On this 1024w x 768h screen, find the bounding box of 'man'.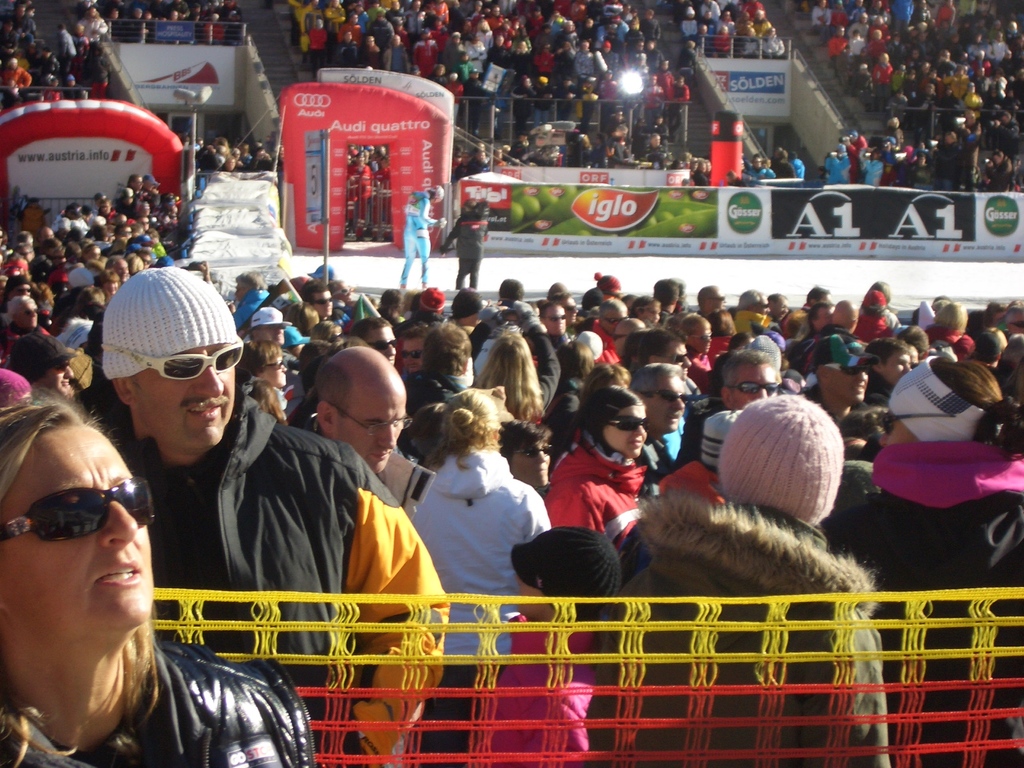
Bounding box: x1=313 y1=346 x2=407 y2=476.
